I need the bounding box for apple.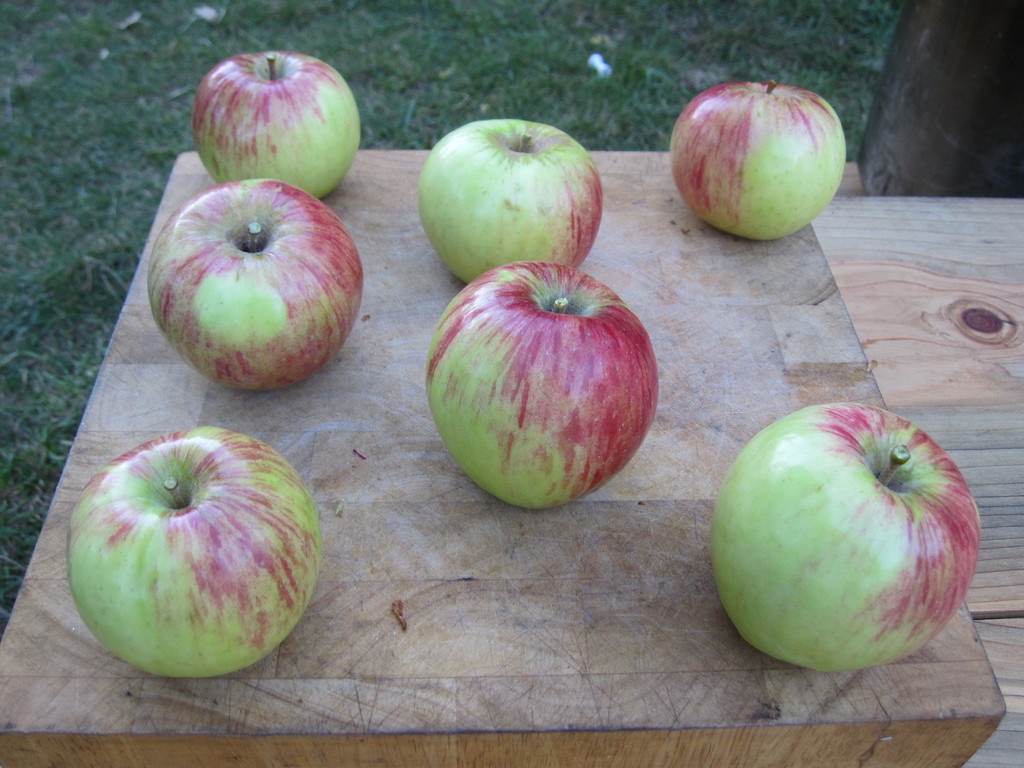
Here it is: x1=148, y1=179, x2=367, y2=389.
